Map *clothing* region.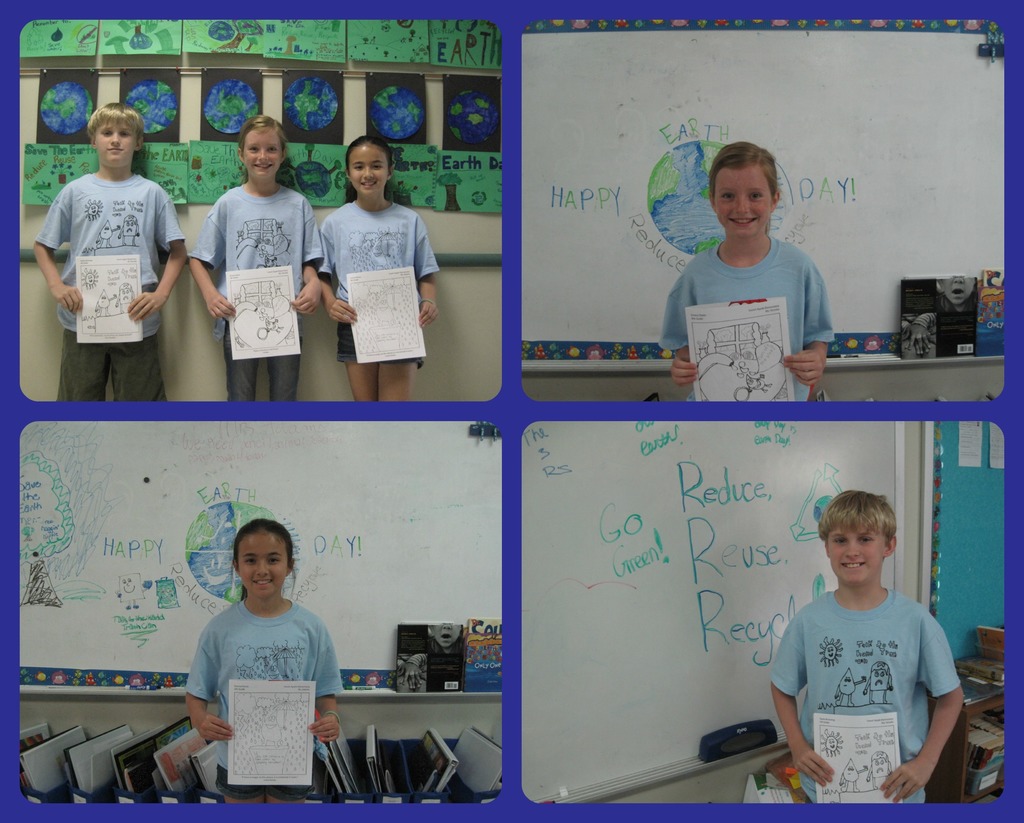
Mapped to (x1=33, y1=170, x2=188, y2=402).
